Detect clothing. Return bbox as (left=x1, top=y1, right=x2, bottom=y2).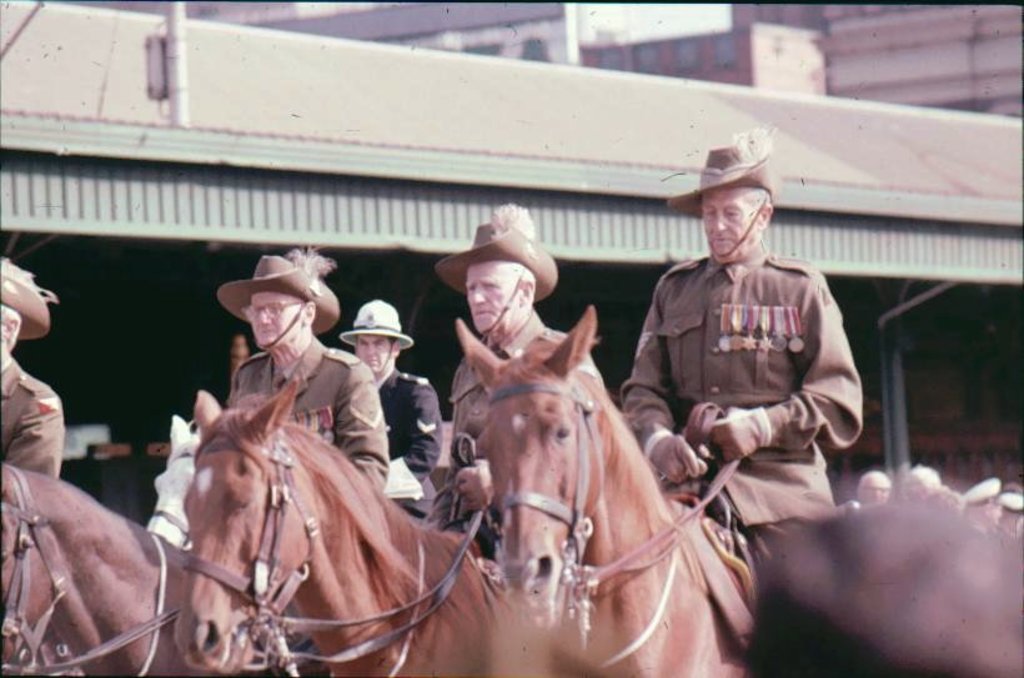
(left=234, top=325, right=393, bottom=493).
